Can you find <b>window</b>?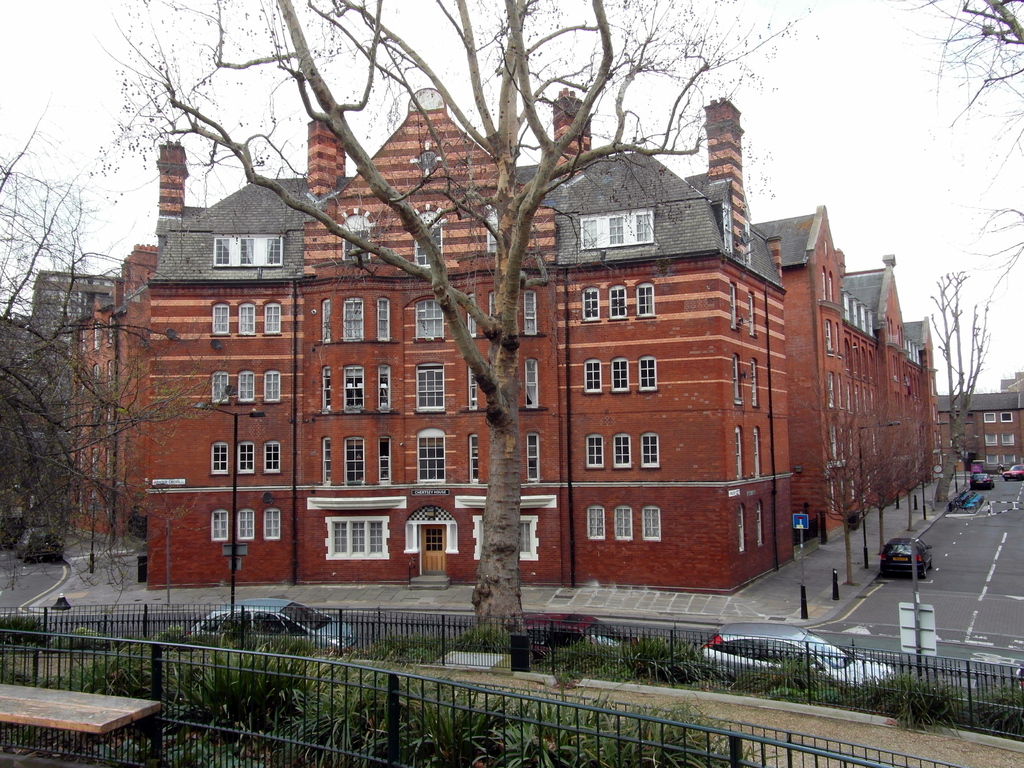
Yes, bounding box: 414:225:440:263.
